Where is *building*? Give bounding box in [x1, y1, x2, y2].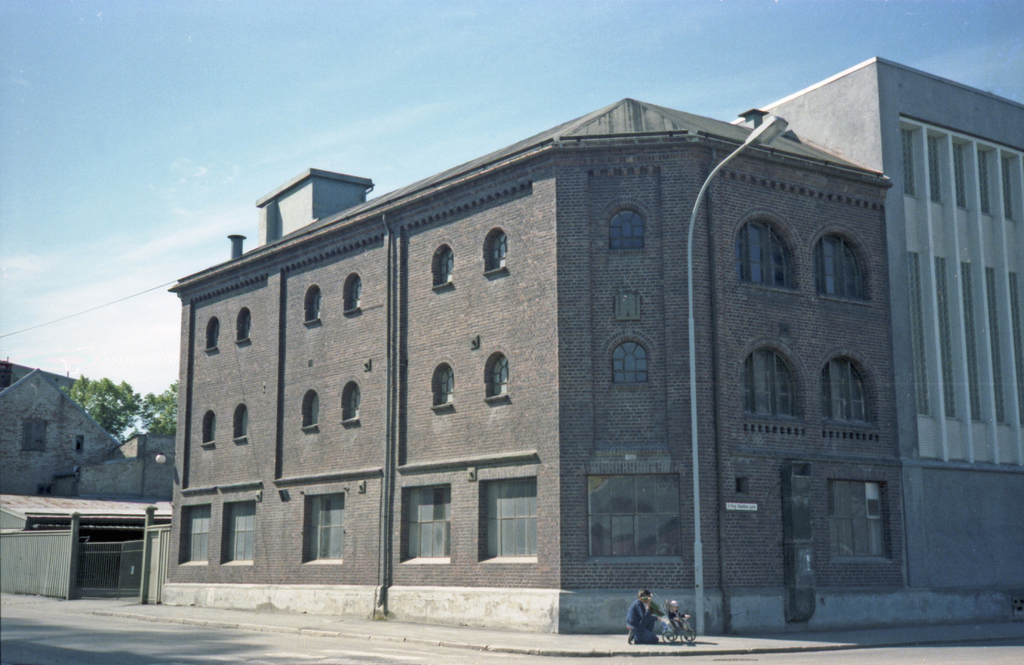
[163, 94, 894, 632].
